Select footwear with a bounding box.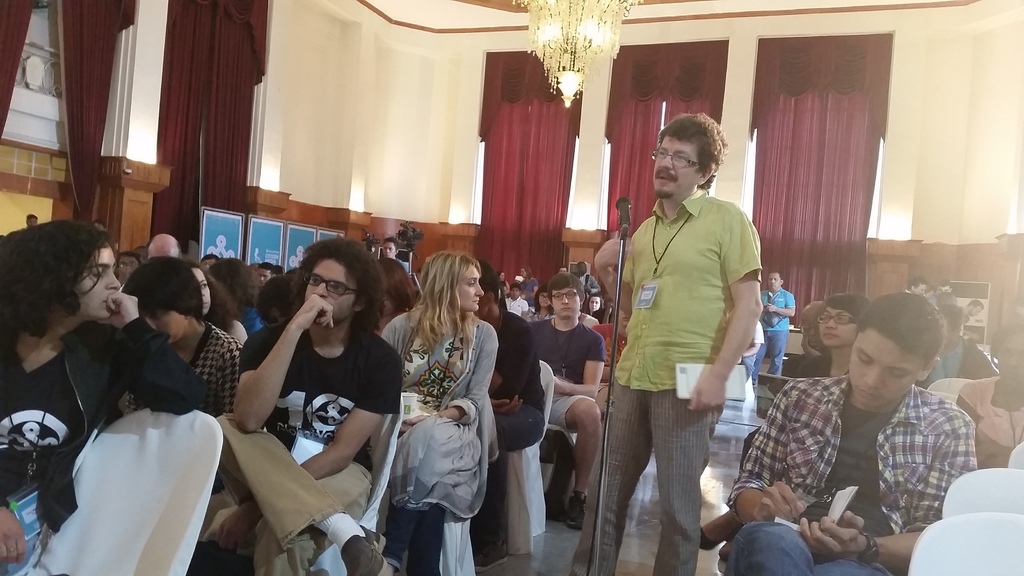
474,535,510,564.
